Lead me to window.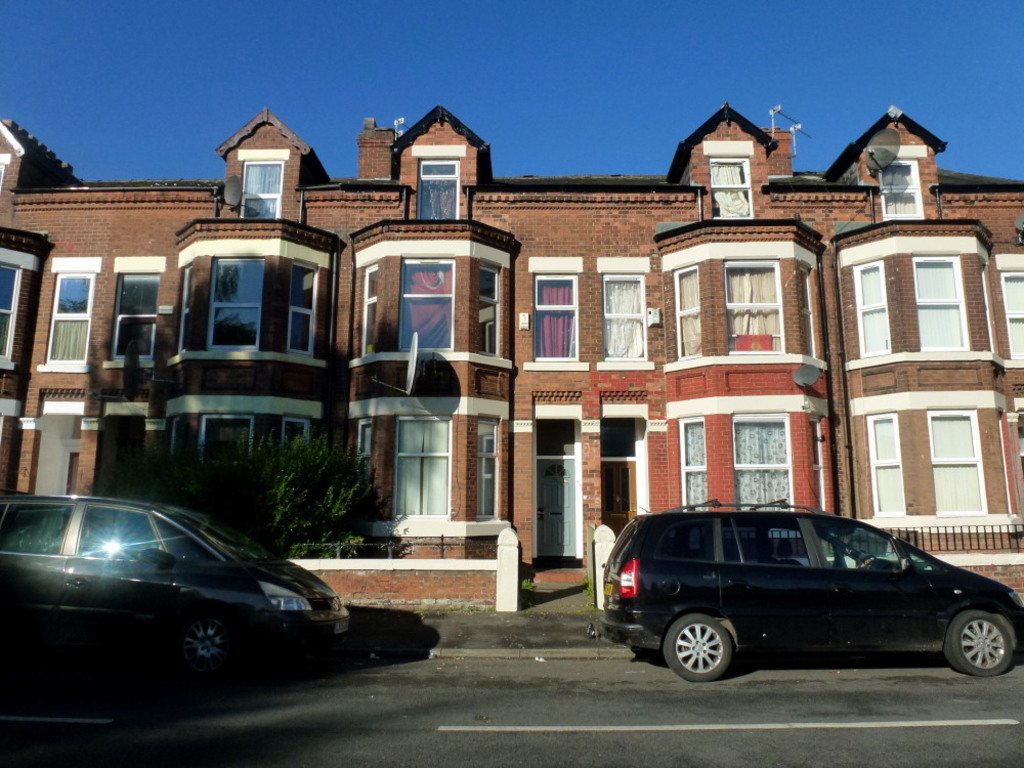
Lead to (357,418,374,477).
